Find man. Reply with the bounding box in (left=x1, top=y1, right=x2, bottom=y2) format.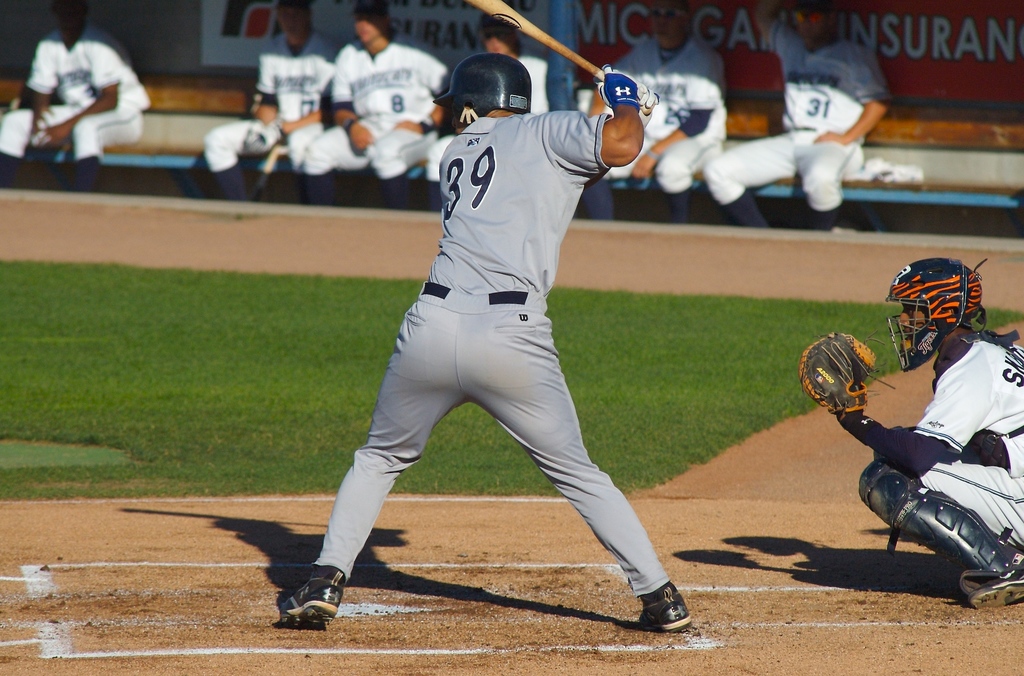
(left=819, top=257, right=1023, bottom=612).
